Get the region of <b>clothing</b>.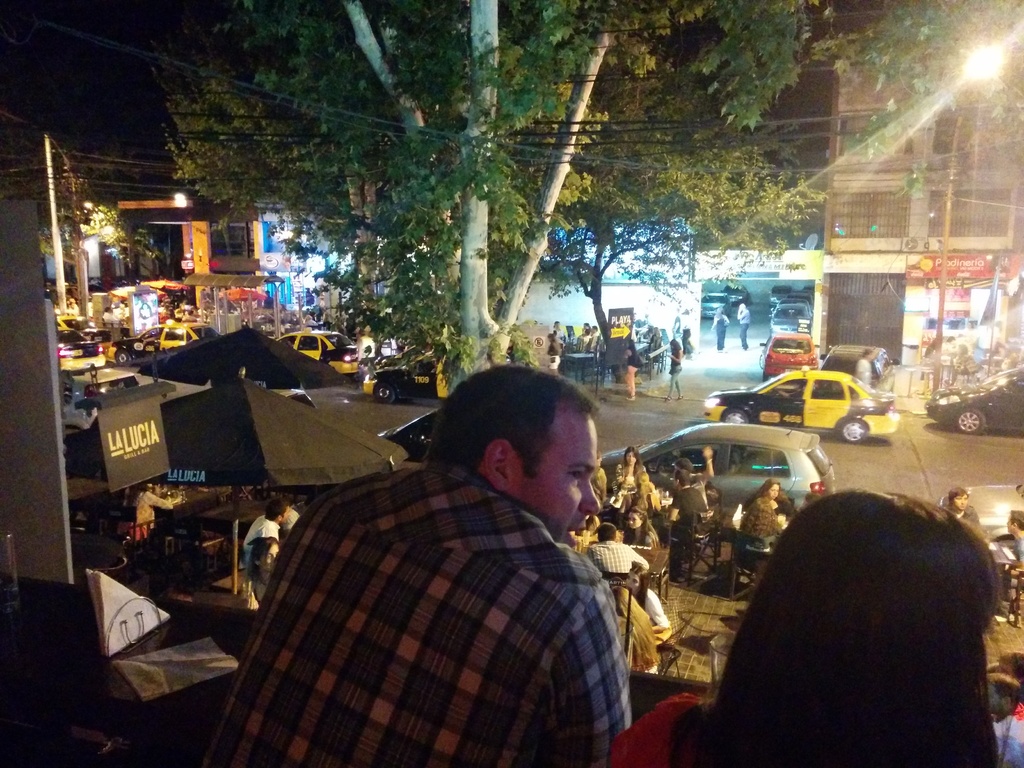
bbox=(715, 320, 731, 345).
